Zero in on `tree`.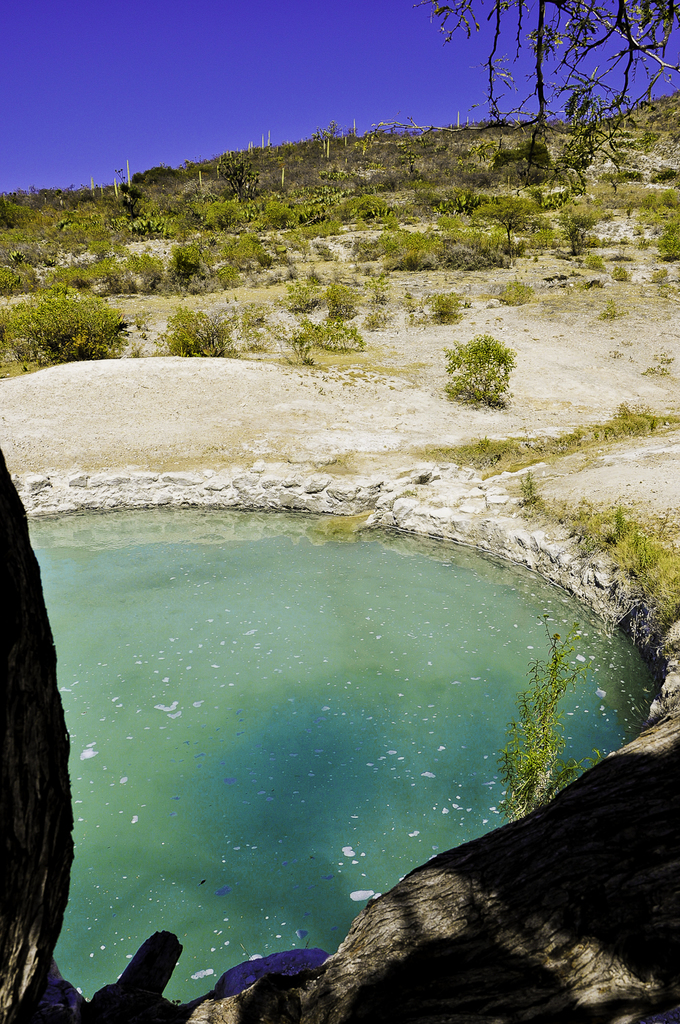
Zeroed in: [left=212, top=155, right=261, bottom=213].
